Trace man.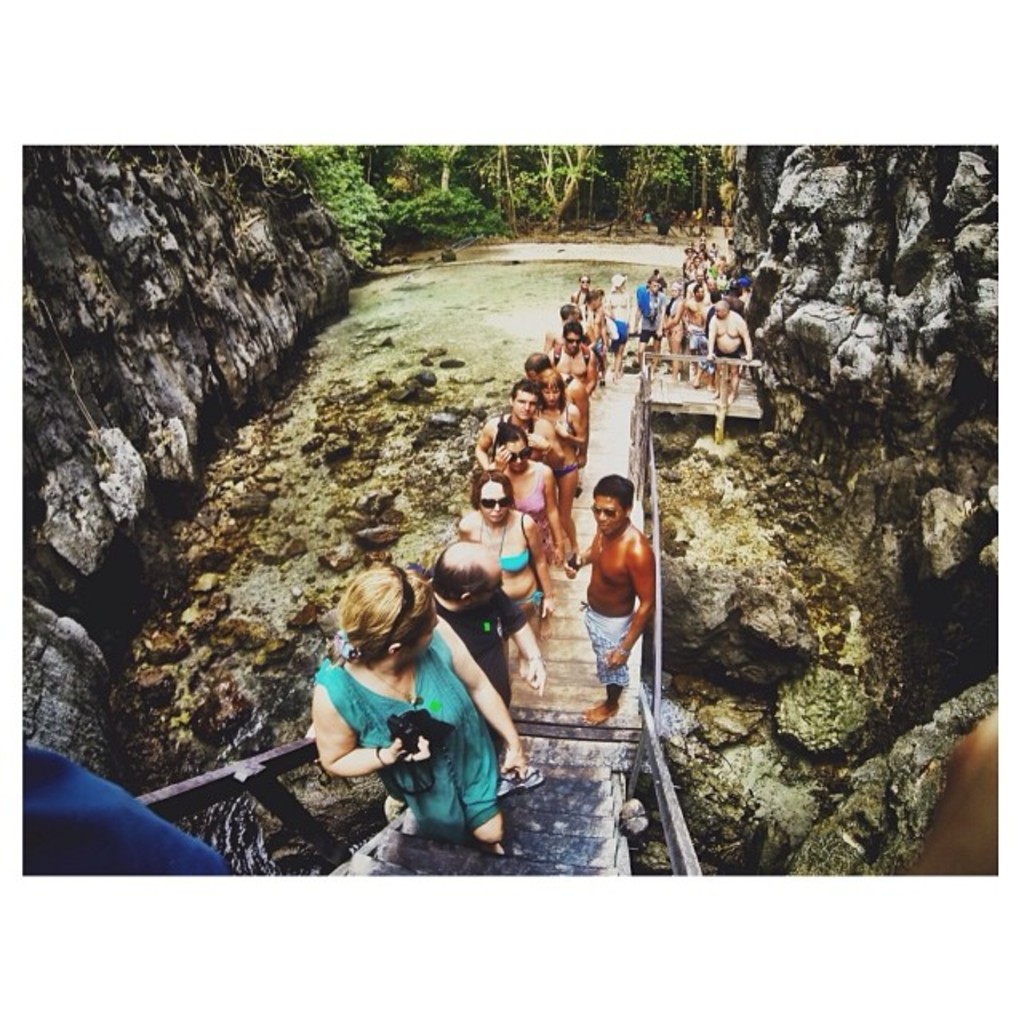
Traced to bbox=[555, 298, 579, 347].
